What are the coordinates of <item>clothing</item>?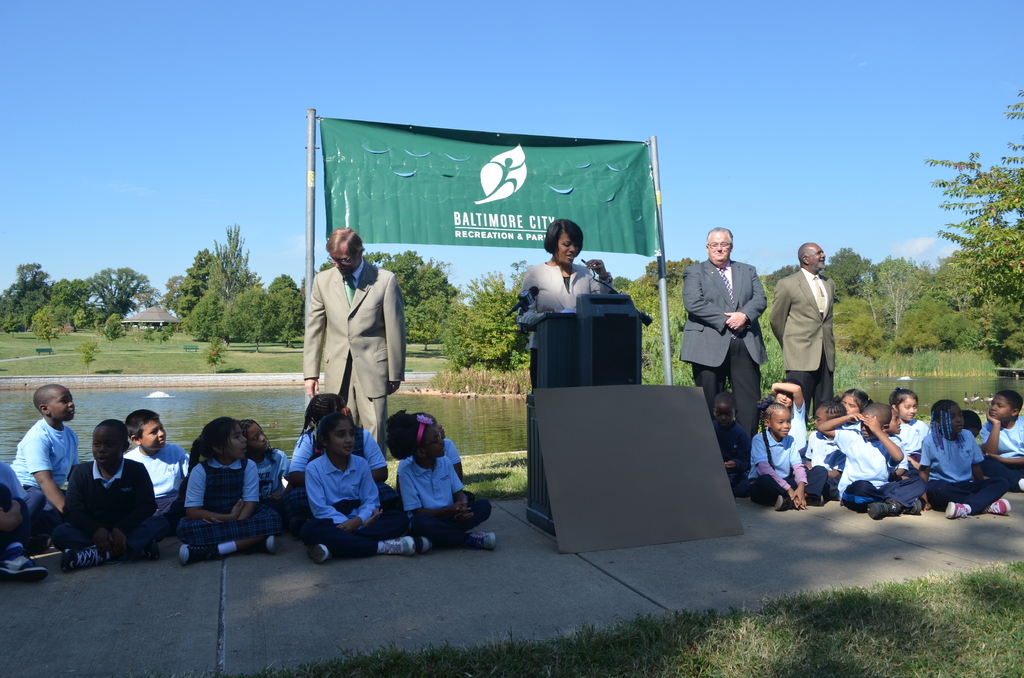
bbox=(56, 458, 163, 558).
